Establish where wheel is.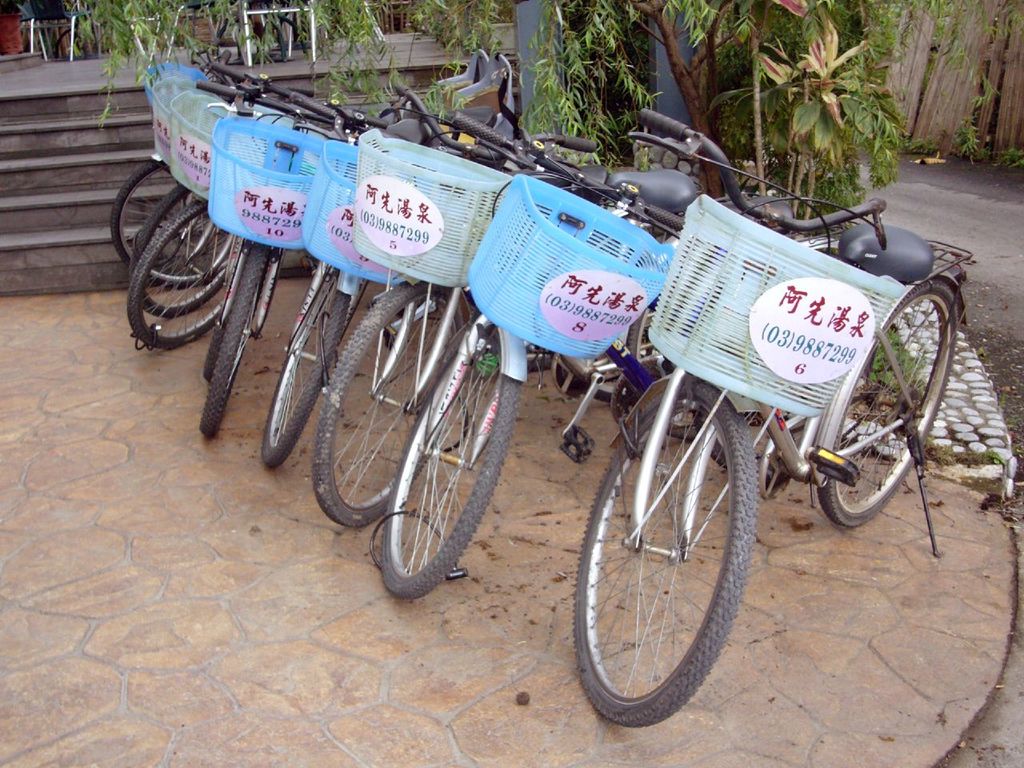
Established at 127,177,237,281.
